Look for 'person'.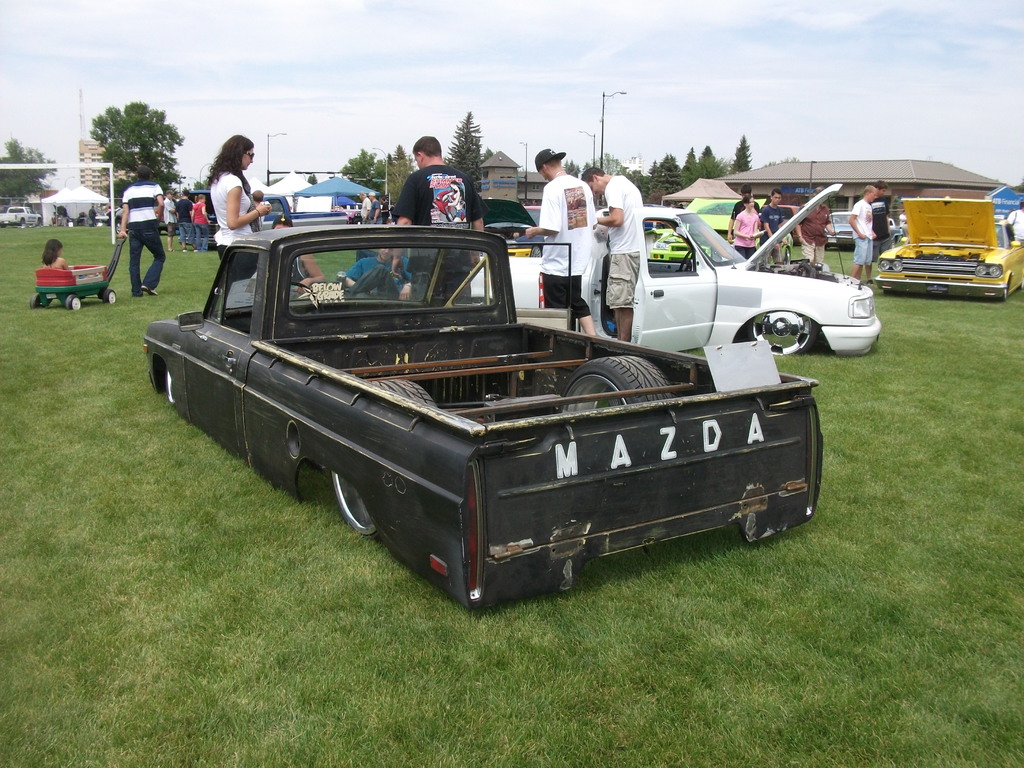
Found: left=723, top=191, right=763, bottom=261.
